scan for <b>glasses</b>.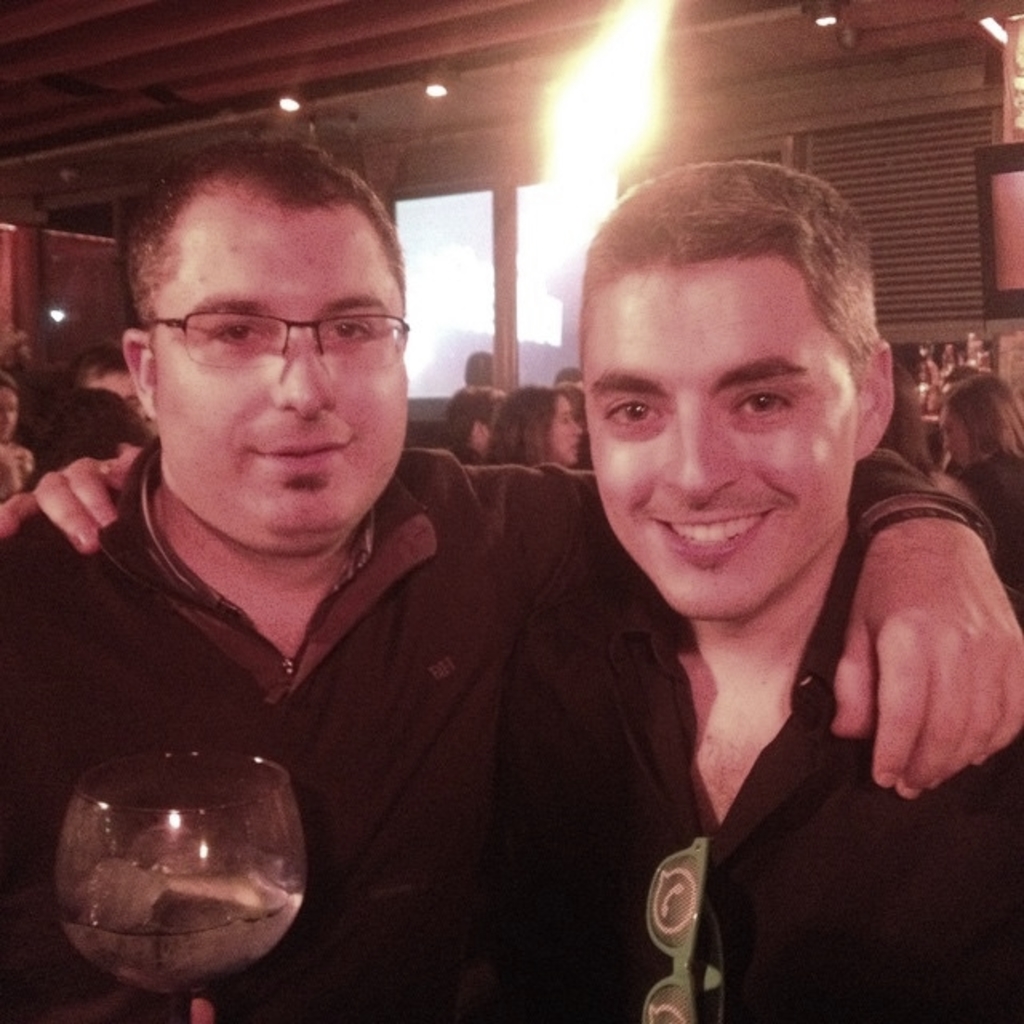
Scan result: <region>150, 306, 418, 378</region>.
